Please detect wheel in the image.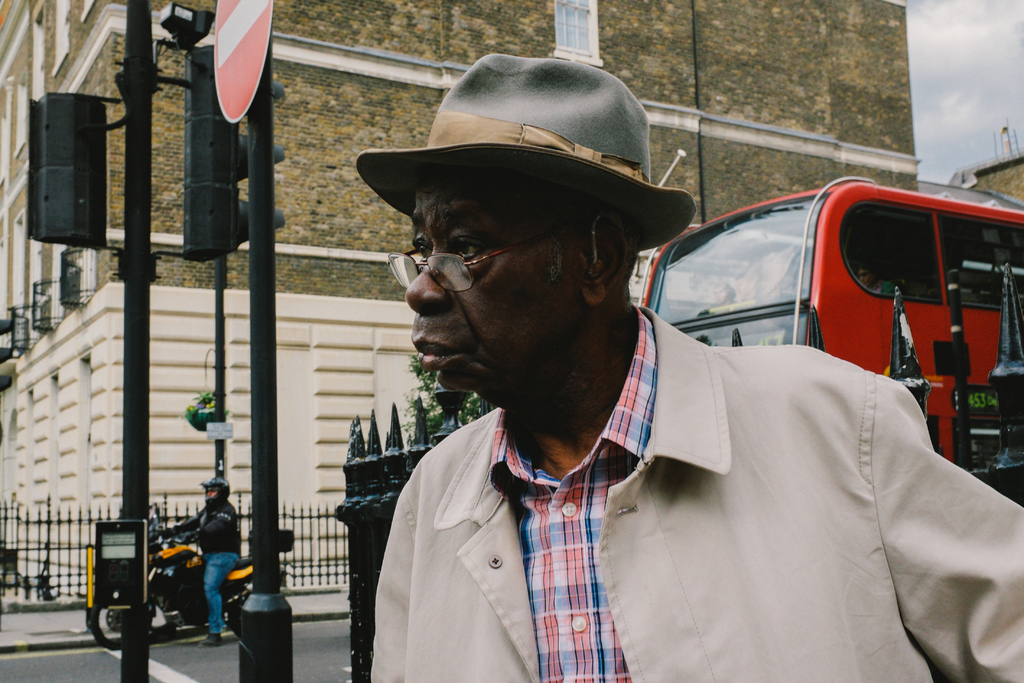
86 596 139 643.
